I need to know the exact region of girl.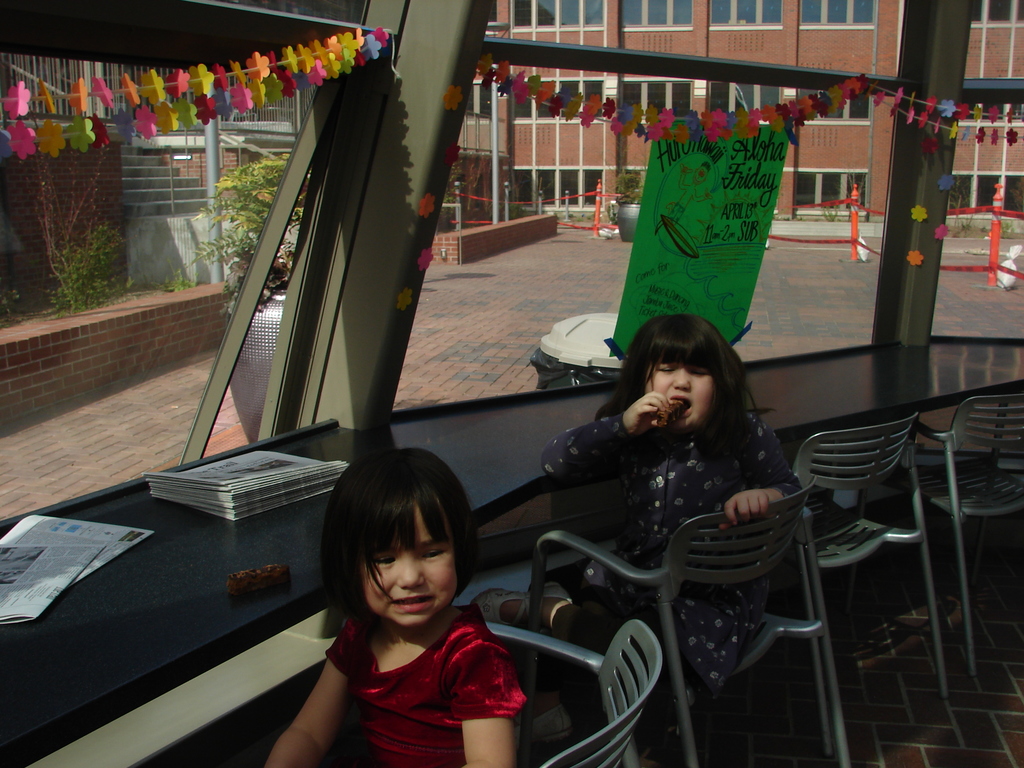
Region: {"left": 262, "top": 447, "right": 526, "bottom": 767}.
